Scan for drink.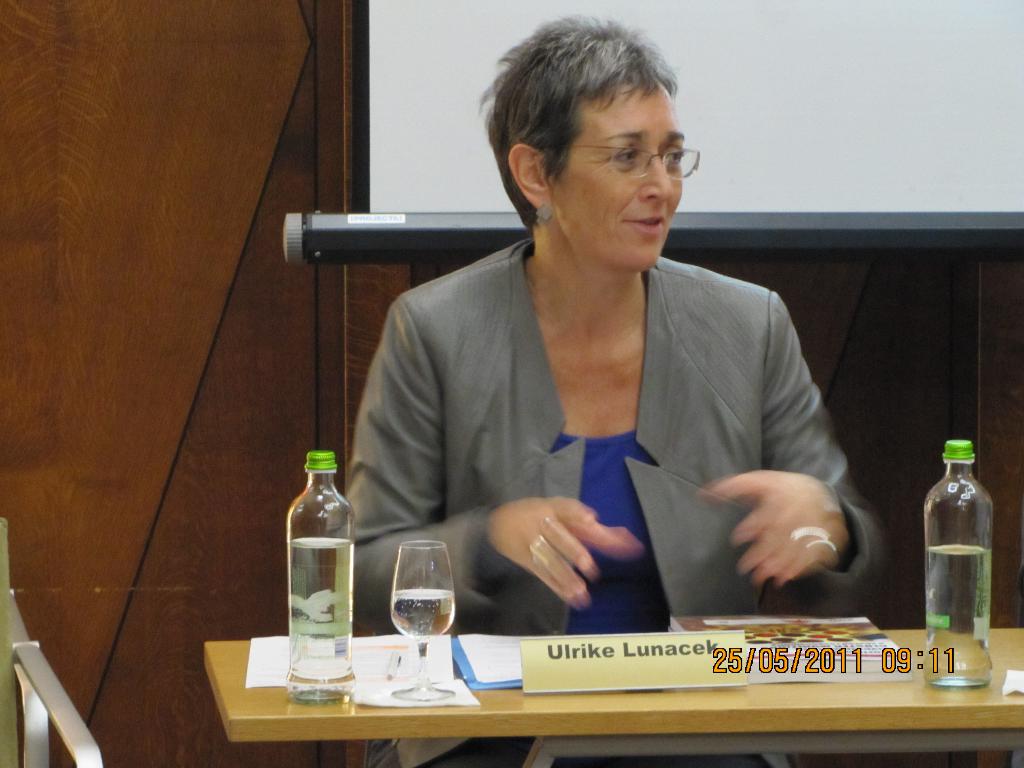
Scan result: (277, 436, 362, 703).
